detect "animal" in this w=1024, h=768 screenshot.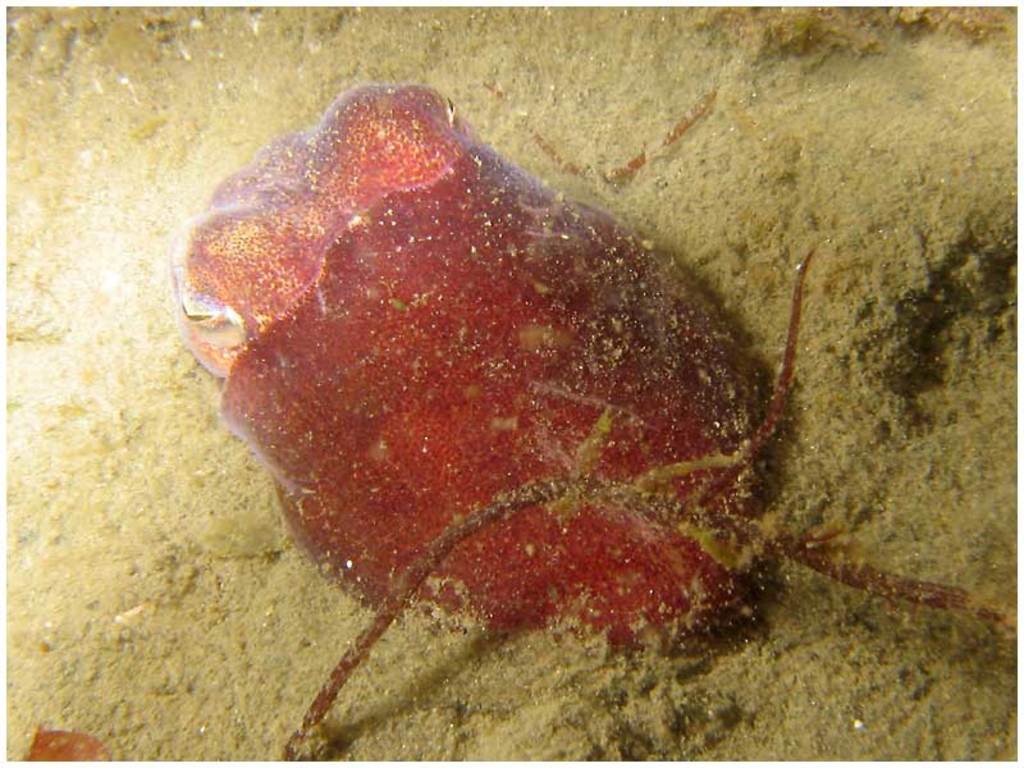
Detection: 159,78,1014,767.
